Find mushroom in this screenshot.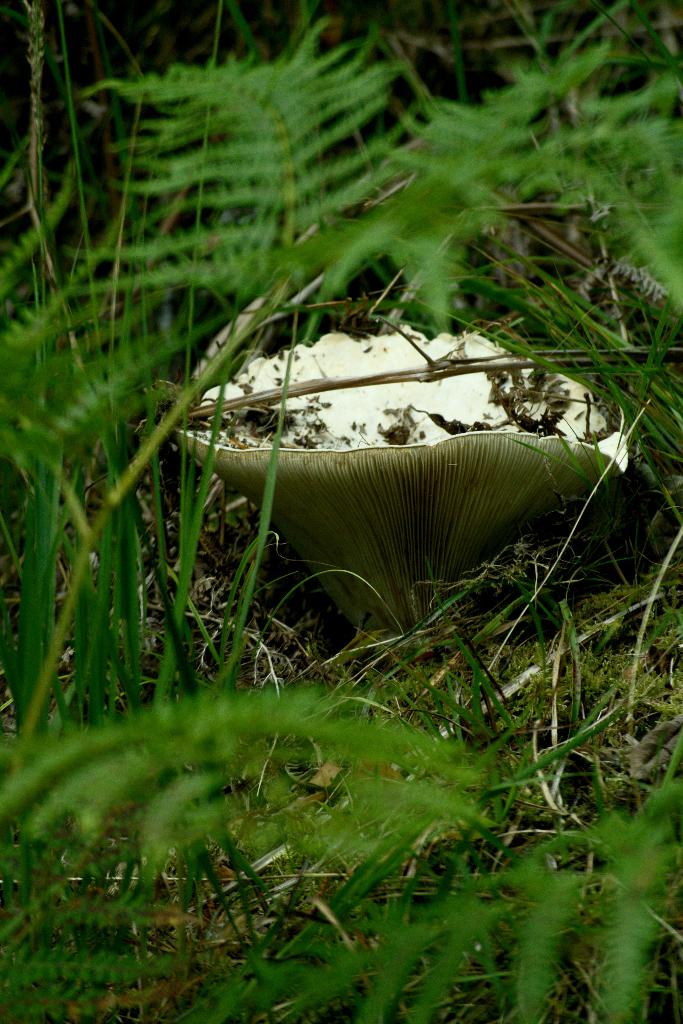
The bounding box for mushroom is [171, 333, 623, 687].
